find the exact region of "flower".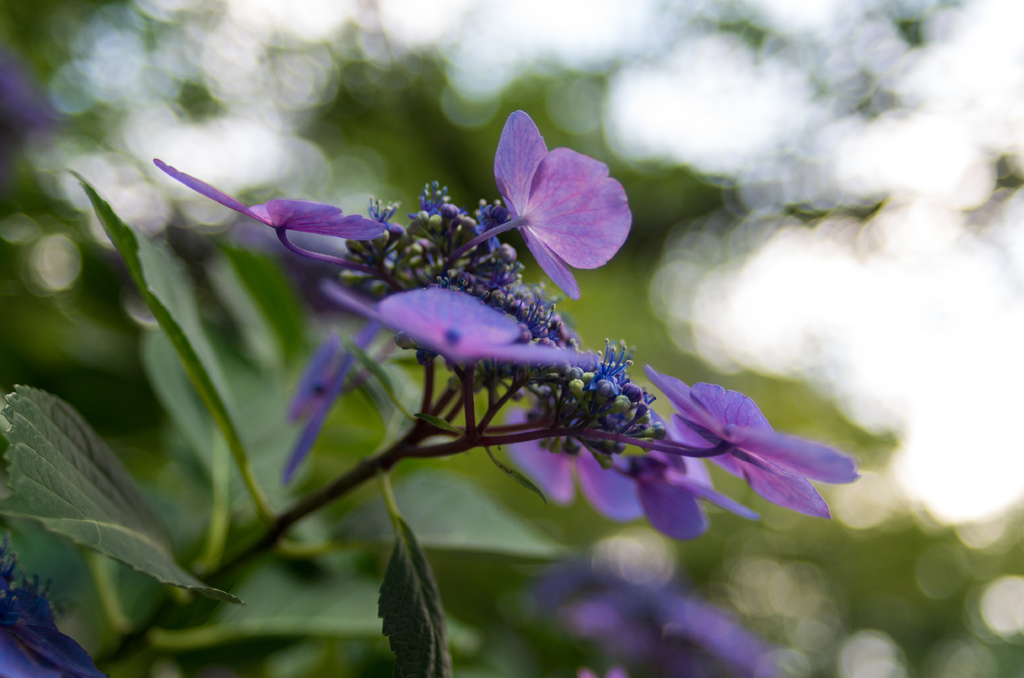
Exact region: (left=269, top=329, right=379, bottom=483).
